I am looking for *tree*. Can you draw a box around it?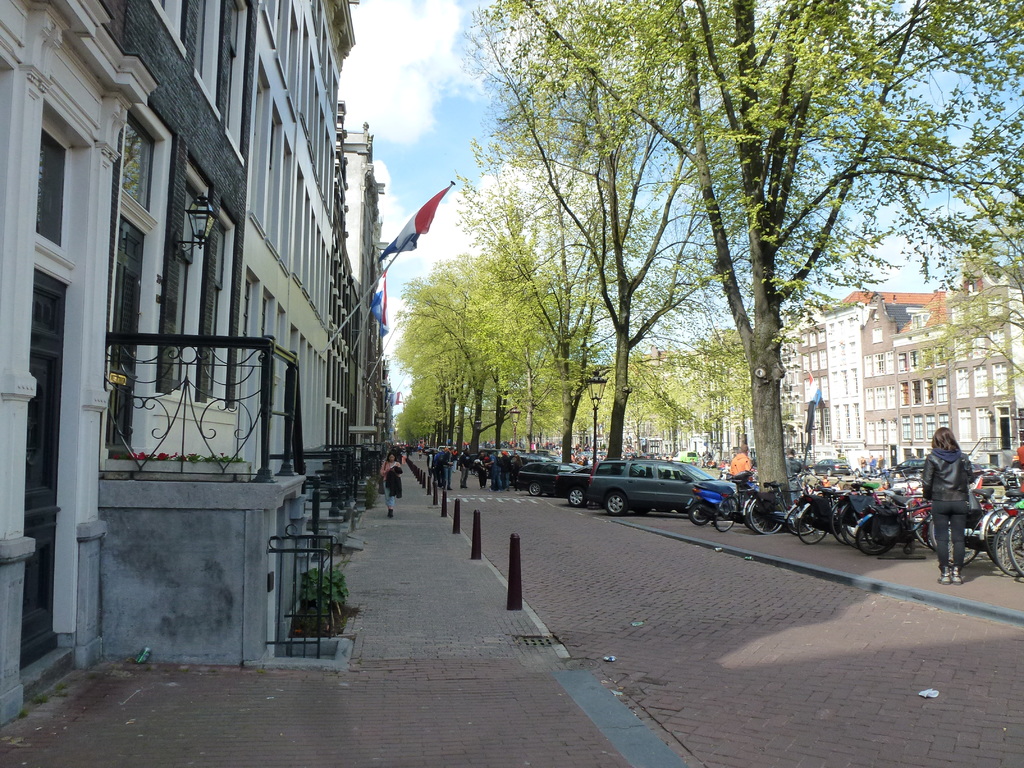
Sure, the bounding box is 911 254 1023 415.
